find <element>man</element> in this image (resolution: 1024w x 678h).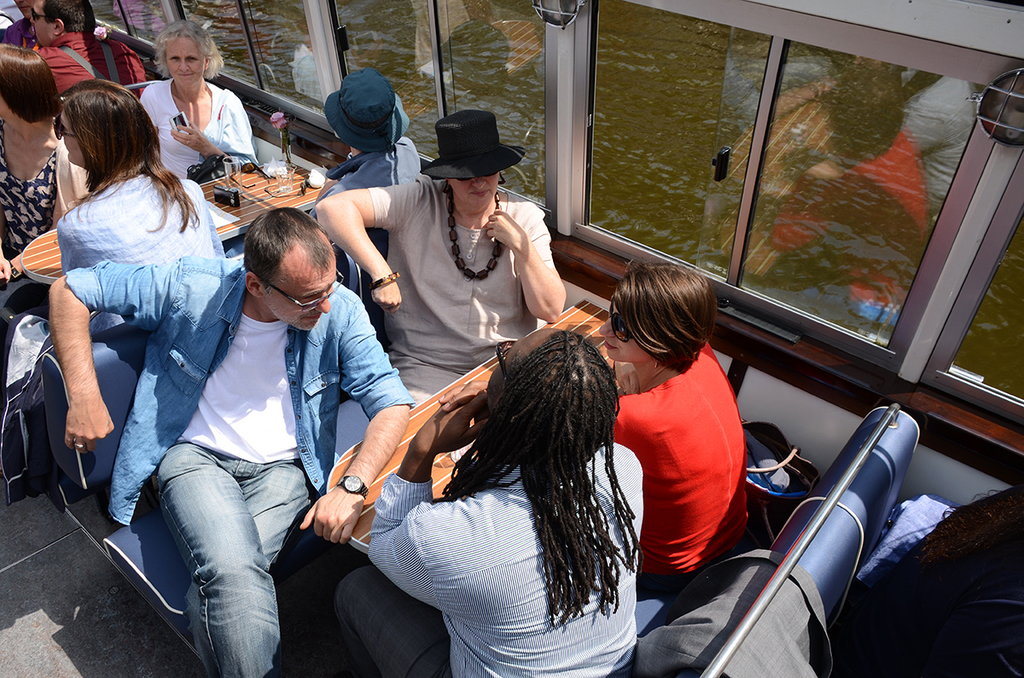
<bbox>26, 3, 152, 101</bbox>.
